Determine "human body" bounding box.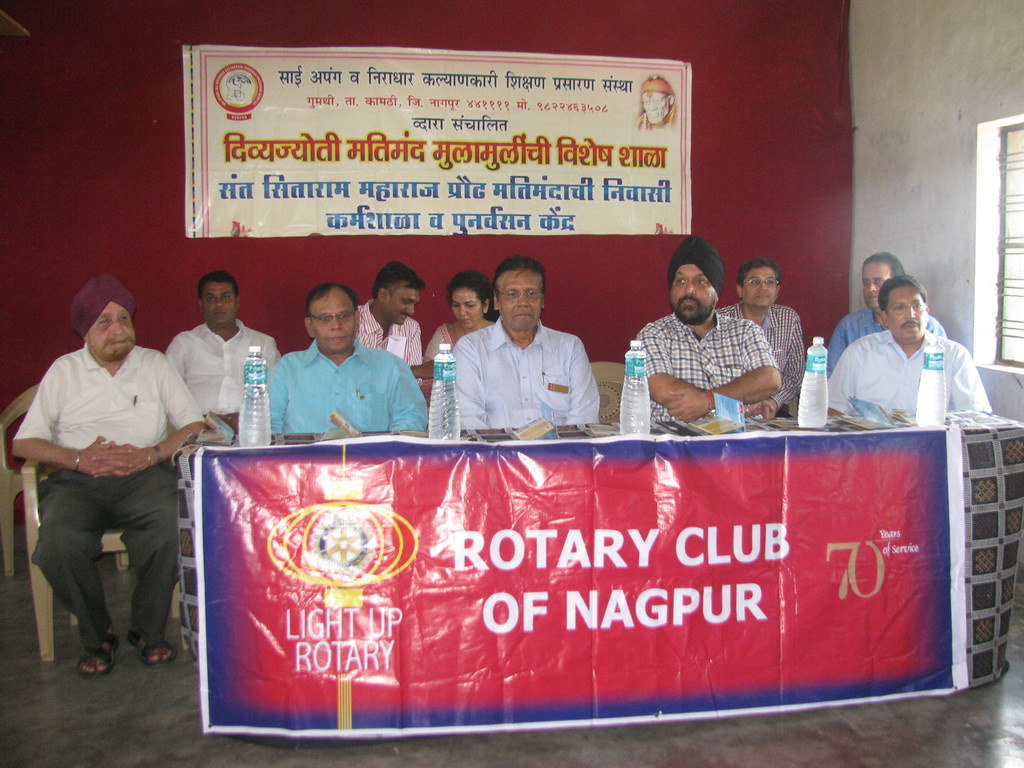
Determined: rect(452, 316, 599, 433).
